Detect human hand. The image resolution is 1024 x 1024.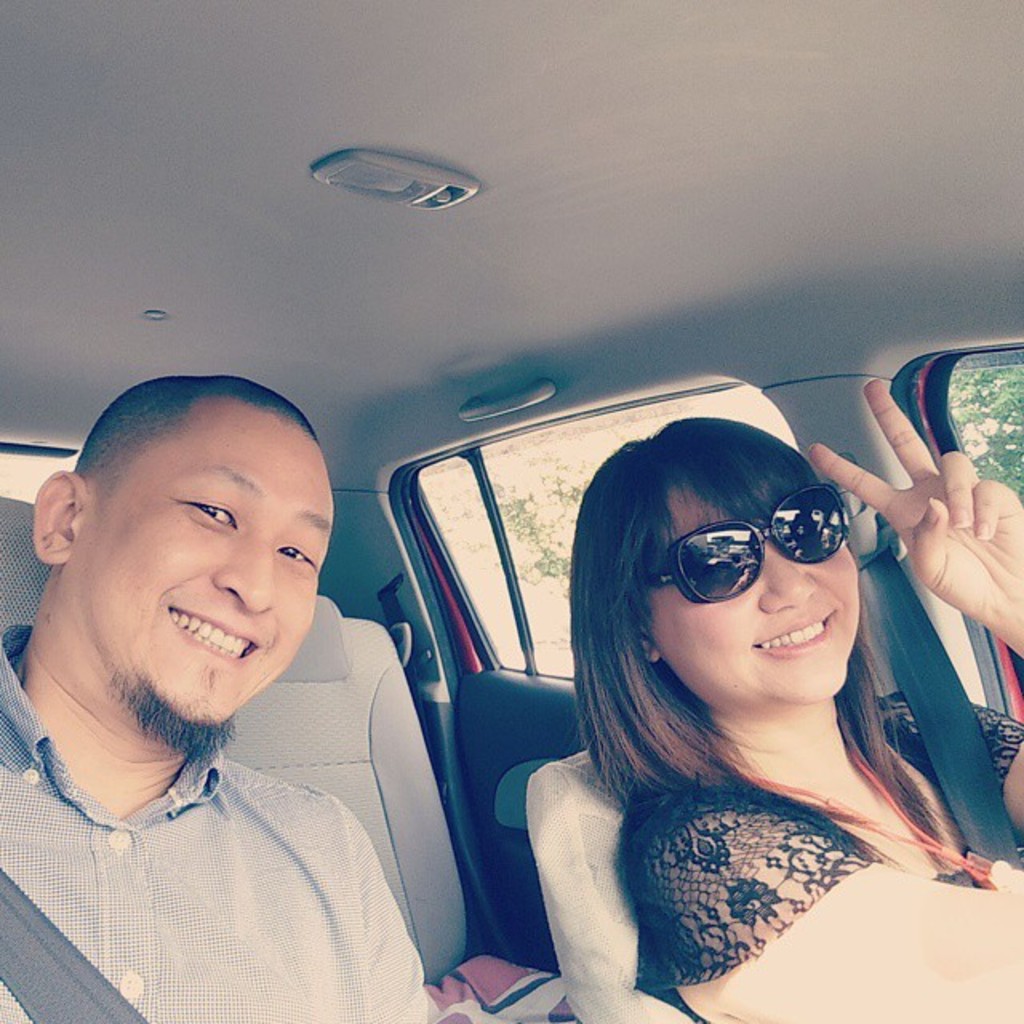
select_region(840, 370, 1019, 610).
